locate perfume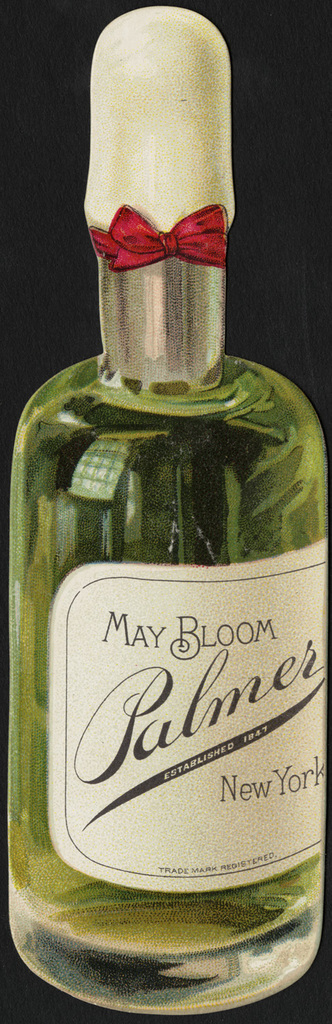
[left=5, top=6, right=327, bottom=1018]
